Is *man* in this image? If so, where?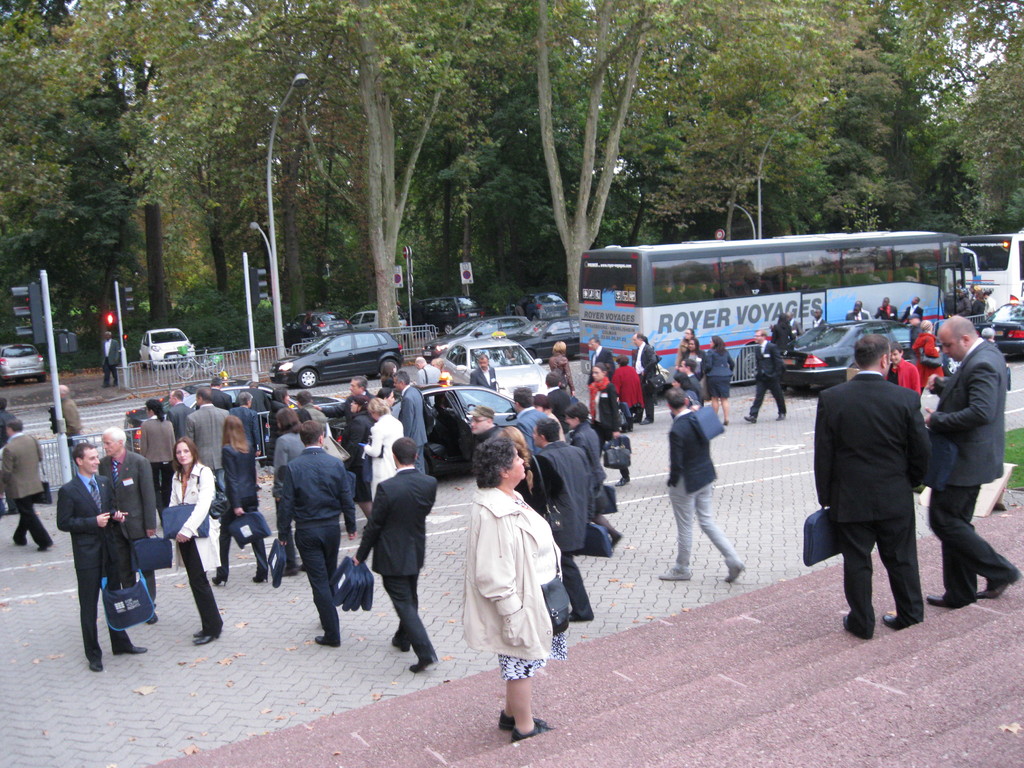
Yes, at x1=629, y1=330, x2=657, y2=429.
